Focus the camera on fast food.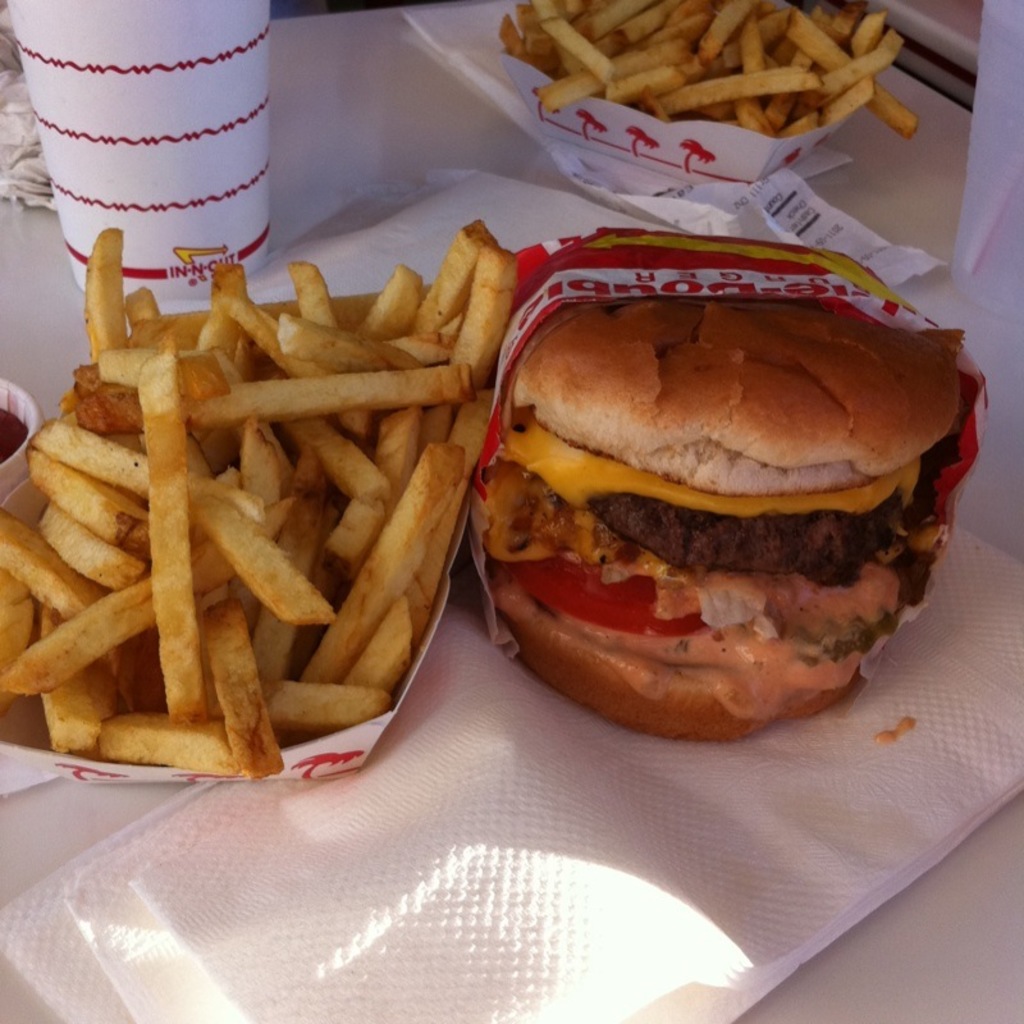
Focus region: pyautogui.locateOnScreen(483, 298, 966, 744).
